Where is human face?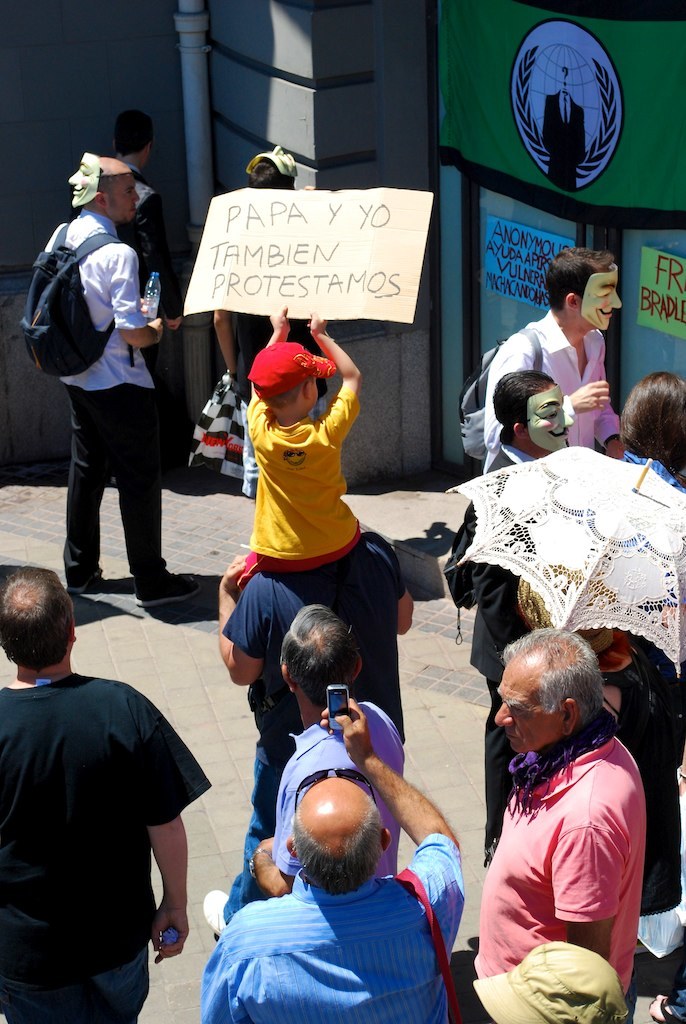
(524,388,565,457).
